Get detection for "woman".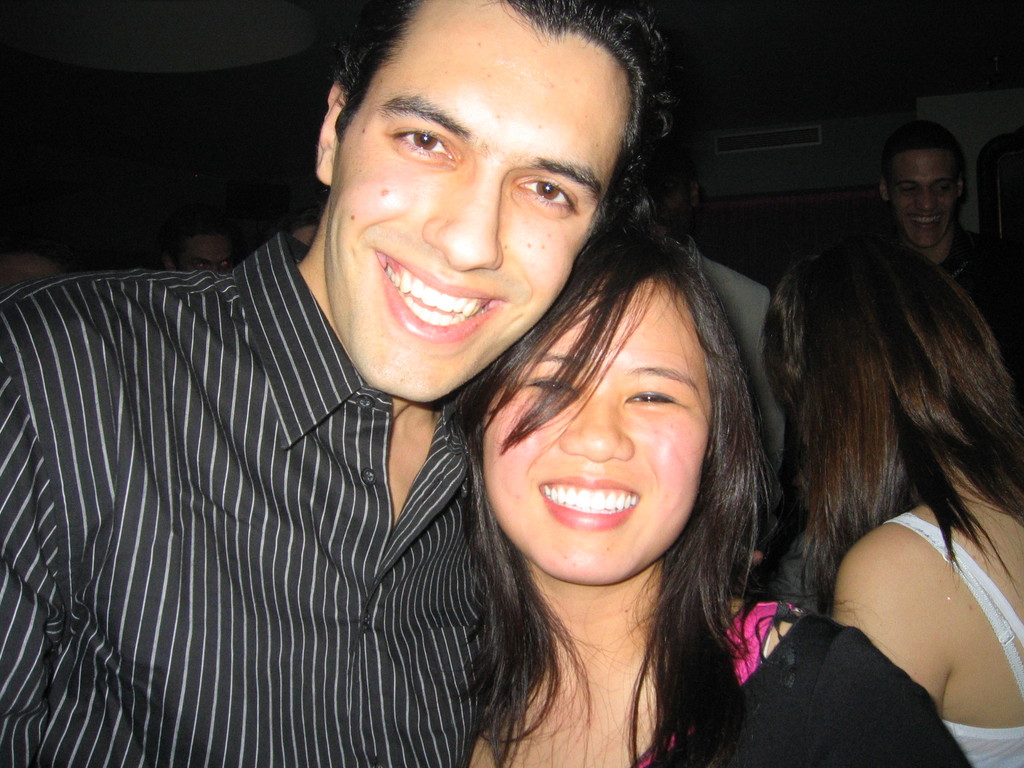
Detection: <region>451, 195, 980, 767</region>.
